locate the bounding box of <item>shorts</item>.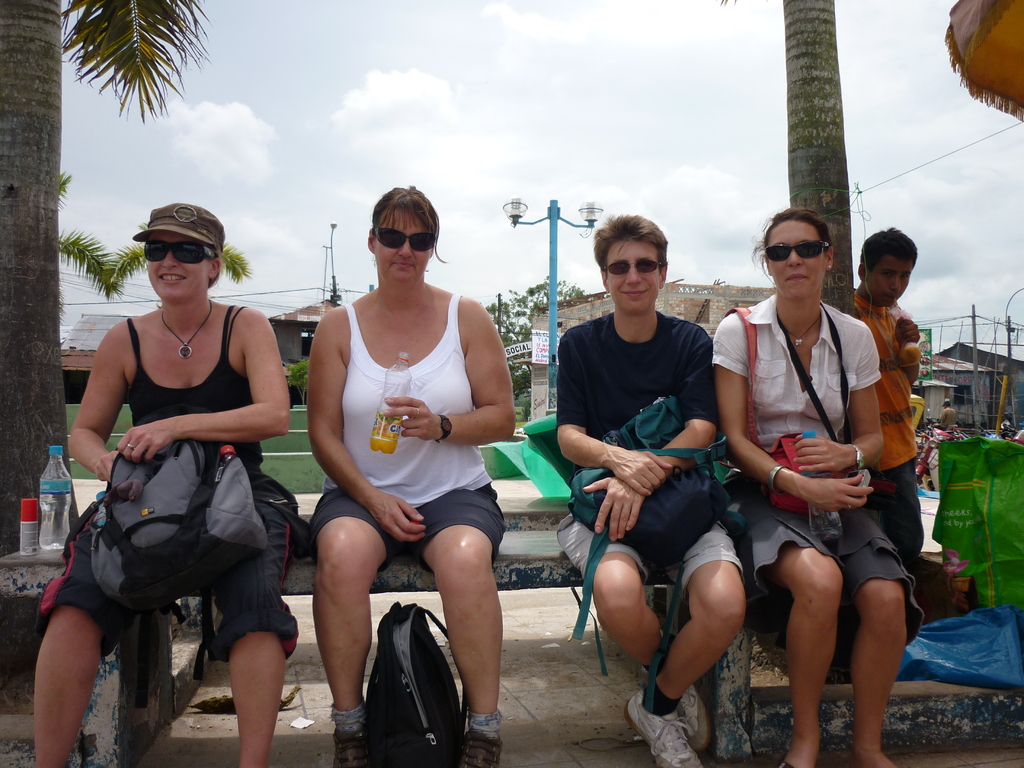
Bounding box: detection(728, 460, 906, 605).
